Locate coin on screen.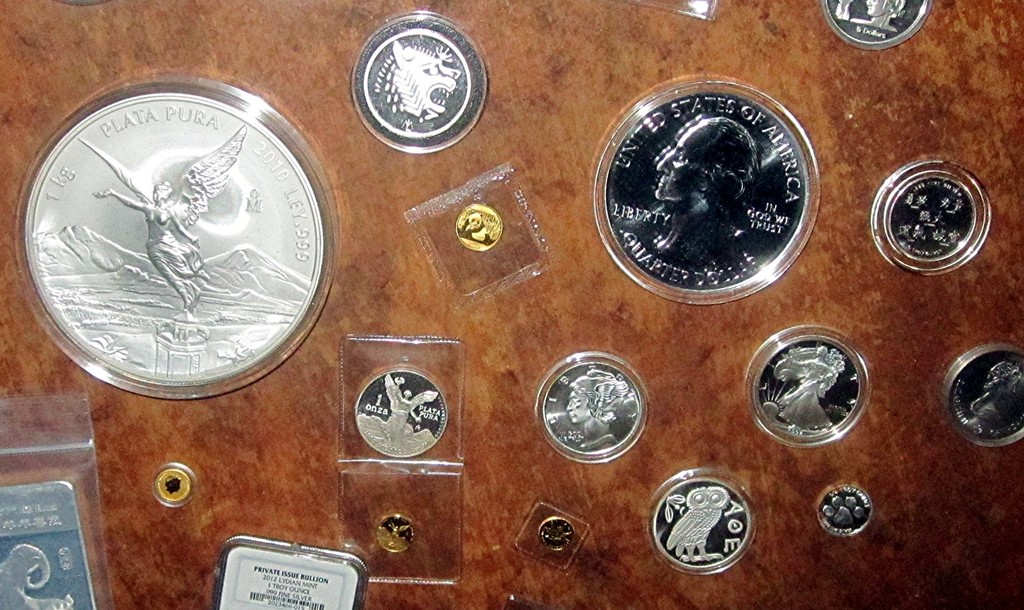
On screen at (x1=822, y1=491, x2=872, y2=531).
